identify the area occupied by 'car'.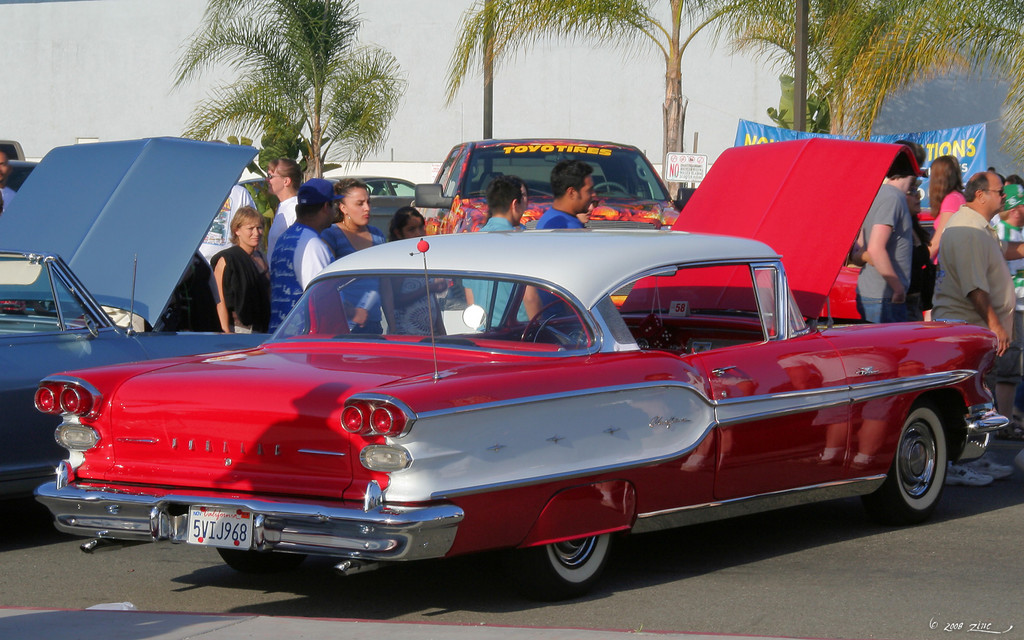
Area: {"x1": 417, "y1": 134, "x2": 694, "y2": 228}.
